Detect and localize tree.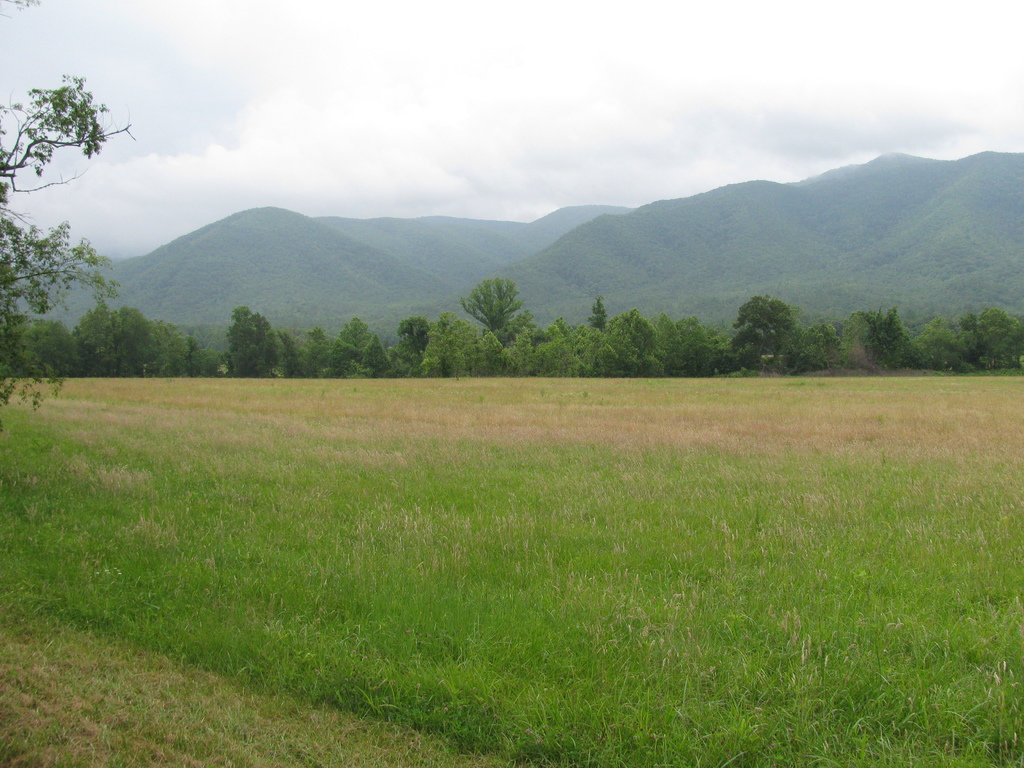
Localized at 306,330,327,363.
